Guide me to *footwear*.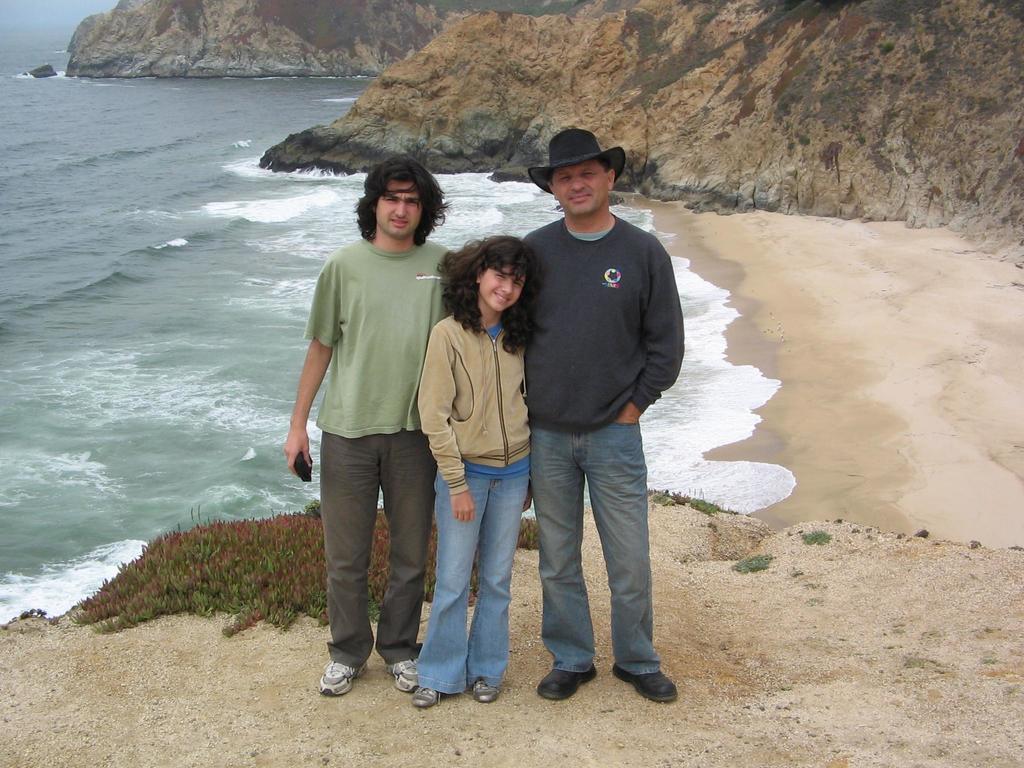
Guidance: (left=472, top=675, right=492, bottom=702).
